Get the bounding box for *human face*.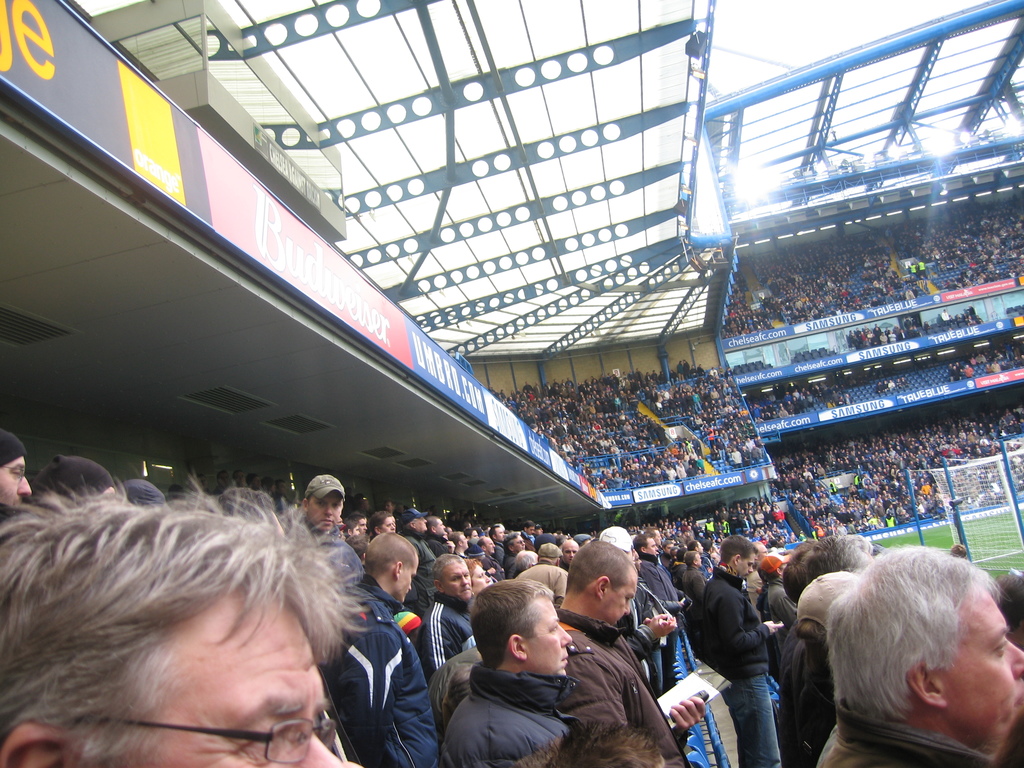
(left=268, top=482, right=276, bottom=494).
